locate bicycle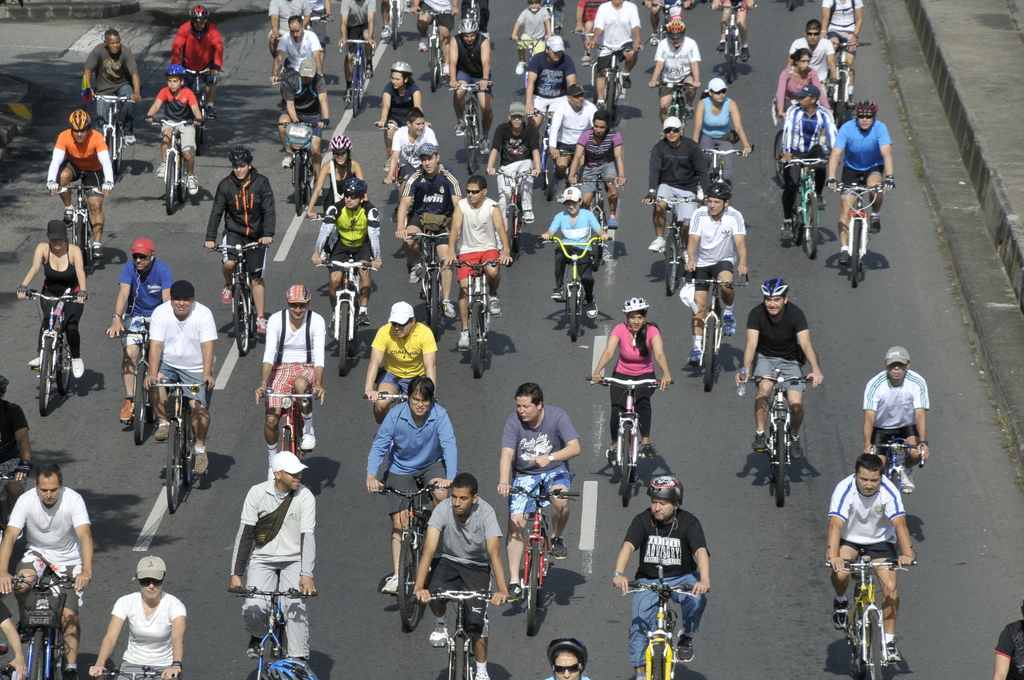
BBox(115, 325, 144, 441)
